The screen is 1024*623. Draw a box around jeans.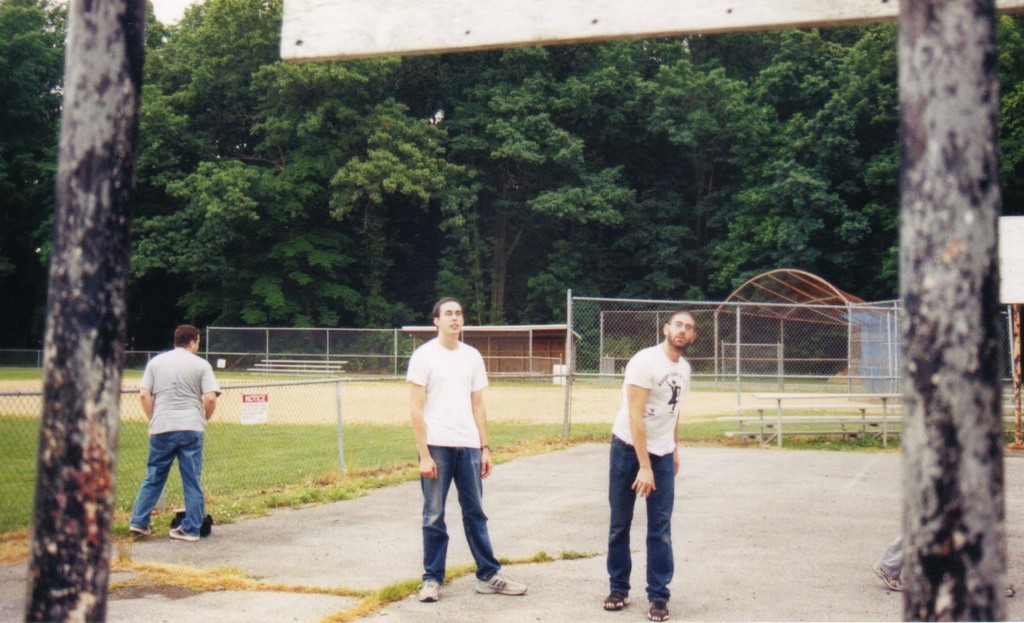
locate(127, 433, 227, 540).
